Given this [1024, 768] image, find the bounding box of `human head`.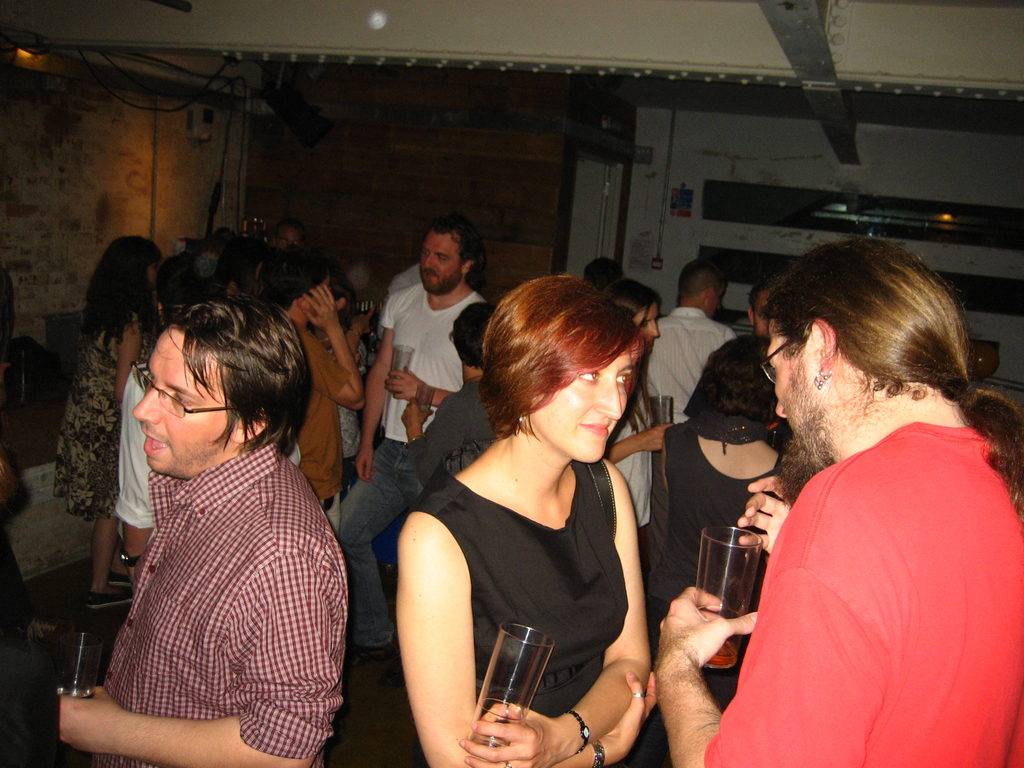
106:234:159:288.
